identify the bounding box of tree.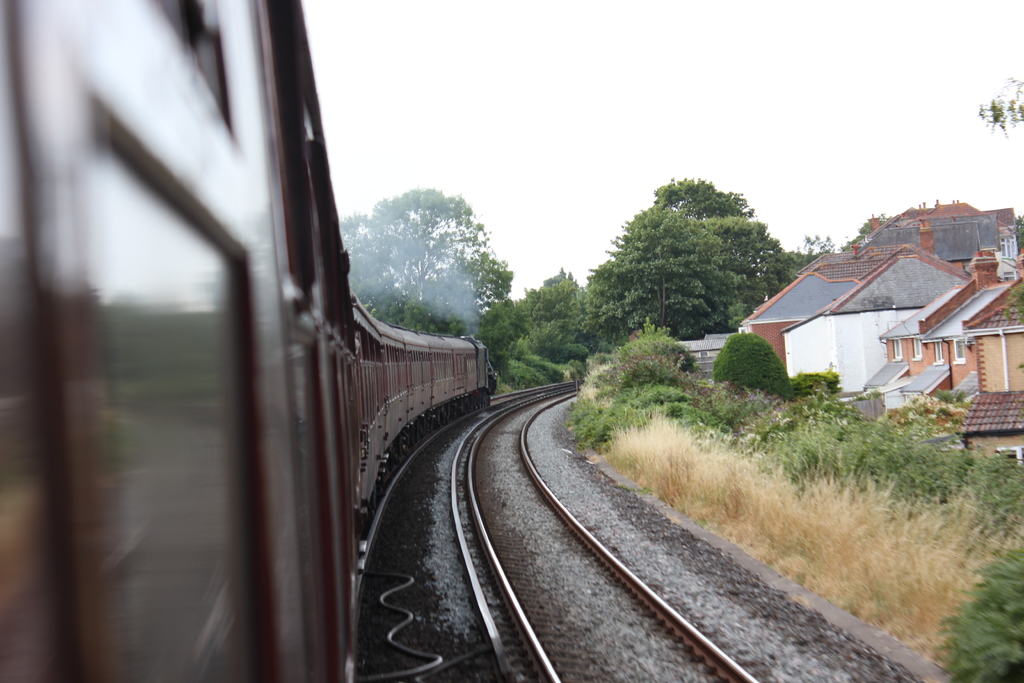
505,267,600,378.
